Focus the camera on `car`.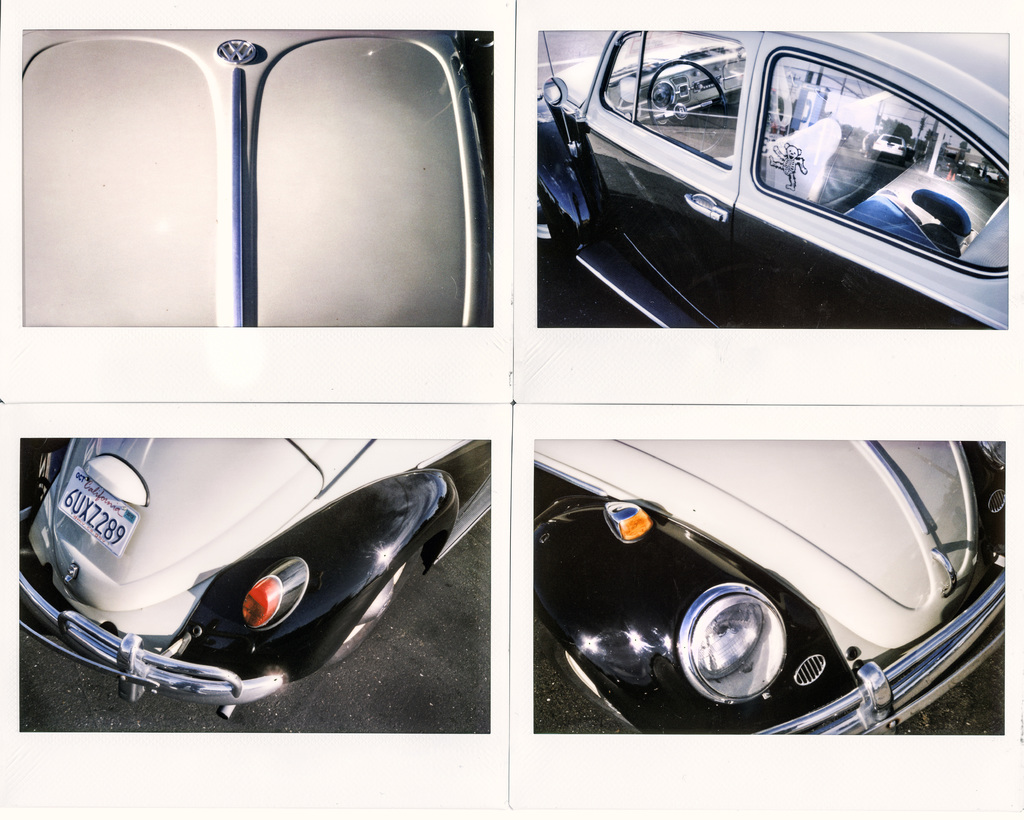
Focus region: x1=511, y1=28, x2=1012, y2=324.
